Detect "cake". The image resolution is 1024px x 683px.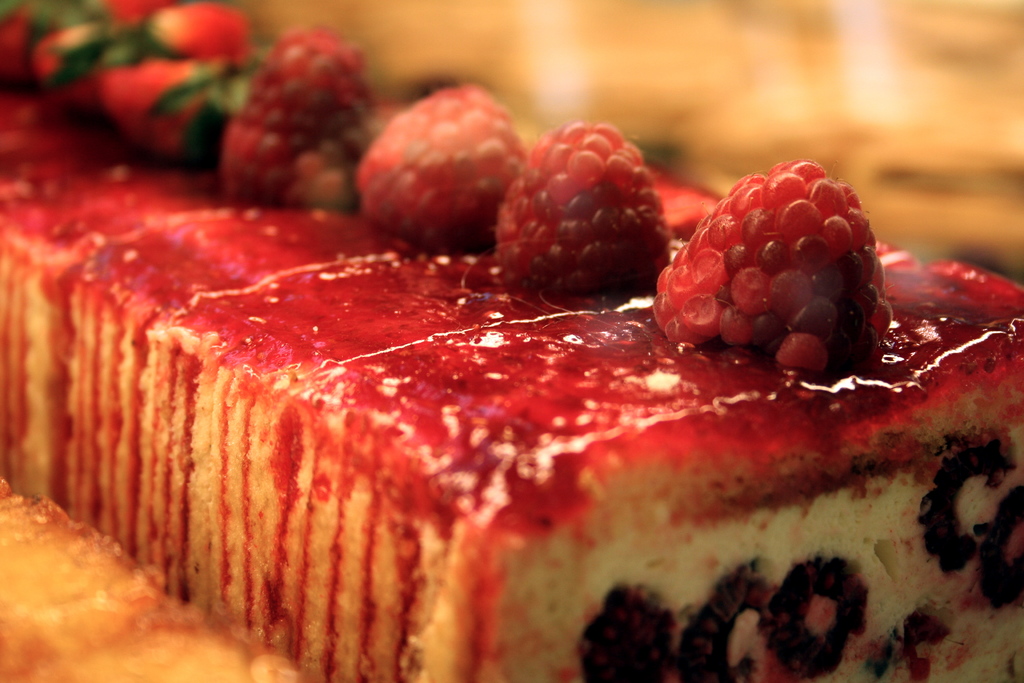
rect(0, 0, 1021, 678).
